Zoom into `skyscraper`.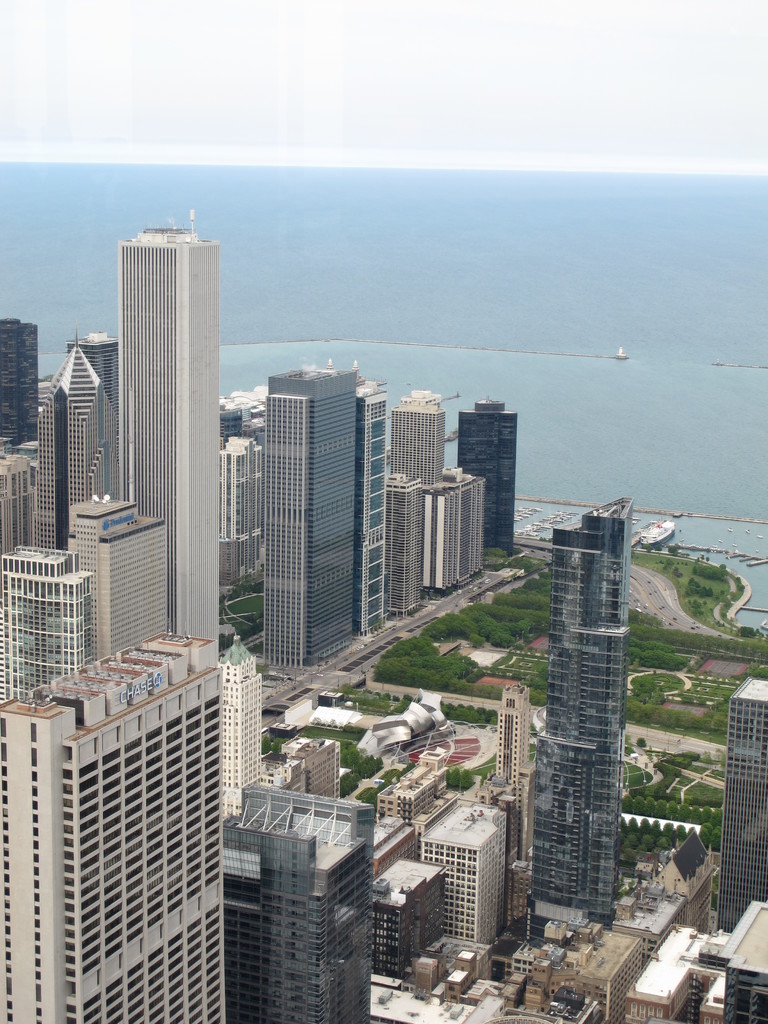
Zoom target: (12,595,276,1023).
